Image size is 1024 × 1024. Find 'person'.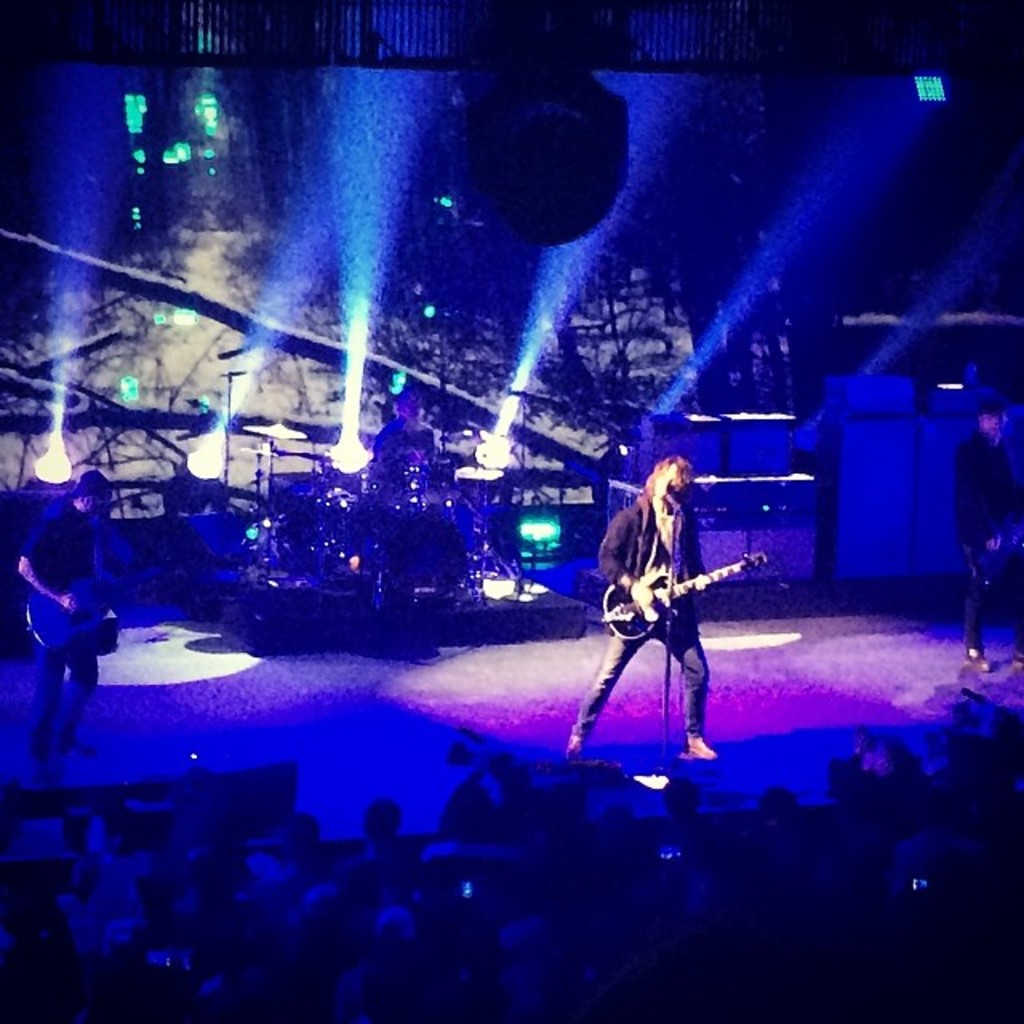
(653, 779, 734, 858).
